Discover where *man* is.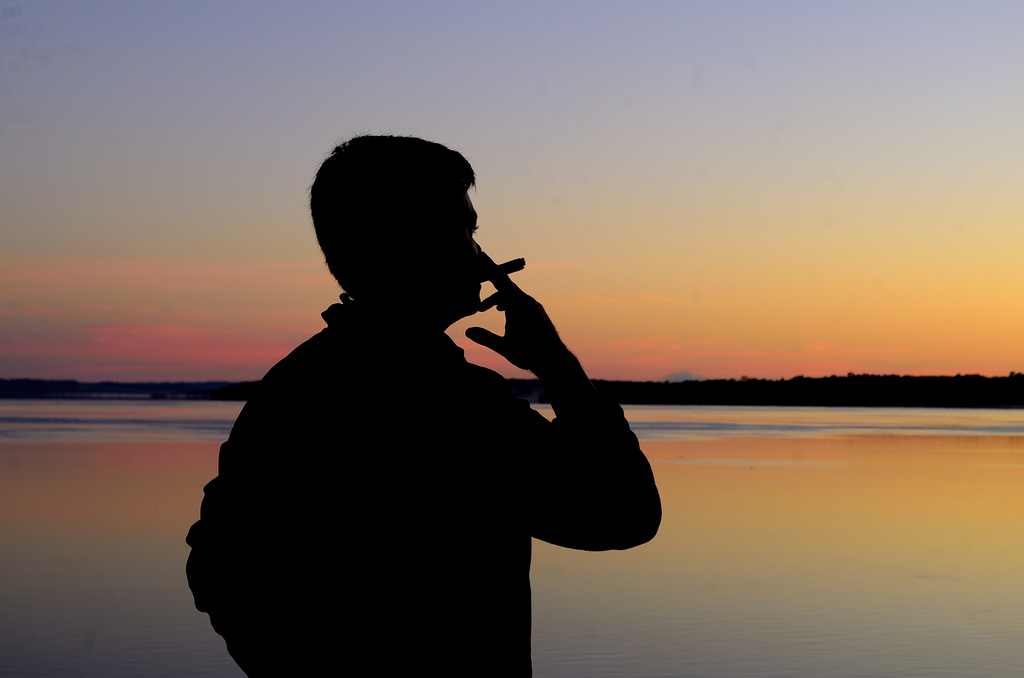
Discovered at select_region(195, 118, 670, 655).
